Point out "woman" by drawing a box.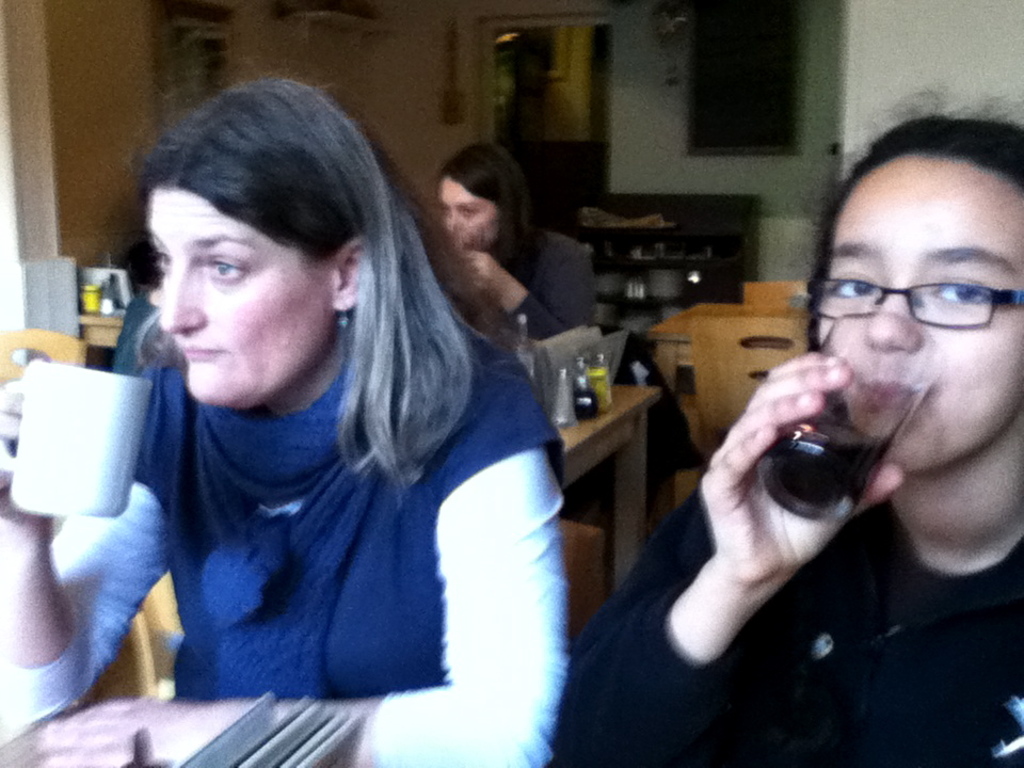
bbox=[438, 140, 590, 340].
